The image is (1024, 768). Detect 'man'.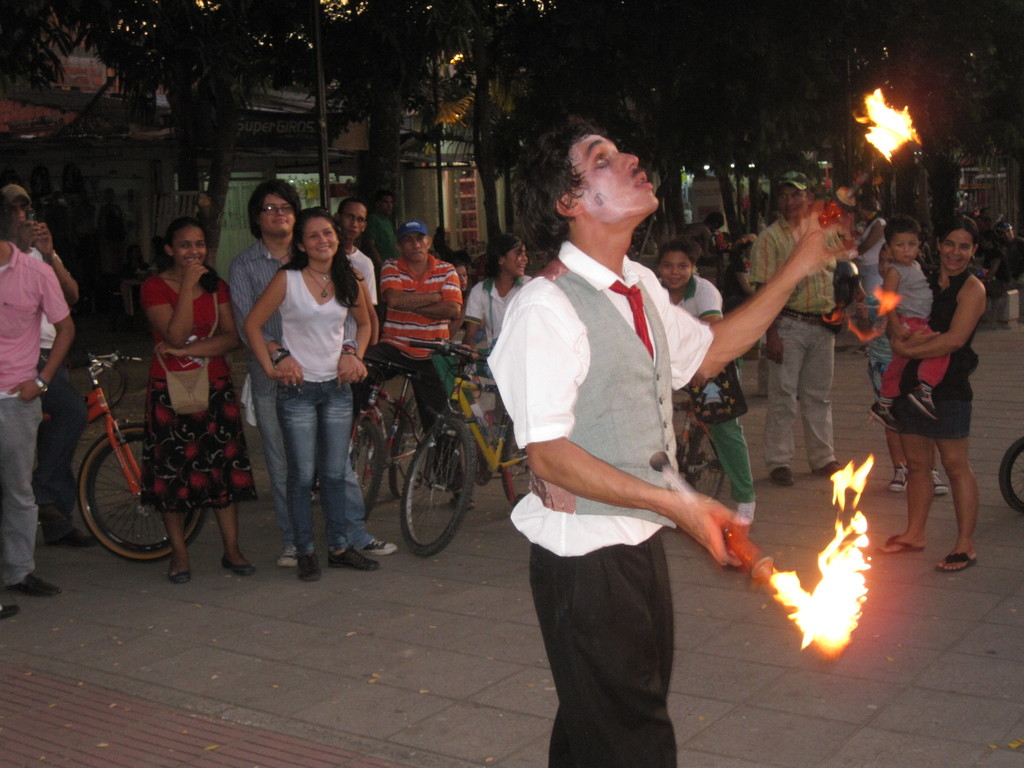
Detection: (left=237, top=186, right=405, bottom=559).
